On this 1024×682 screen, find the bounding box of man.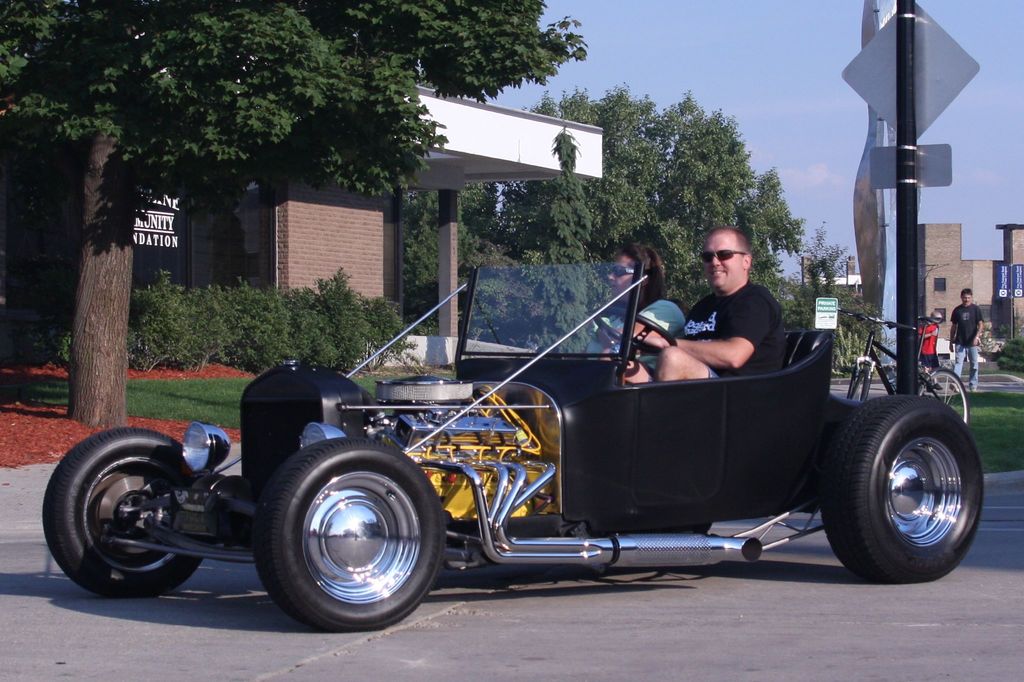
Bounding box: pyautogui.locateOnScreen(612, 212, 801, 387).
